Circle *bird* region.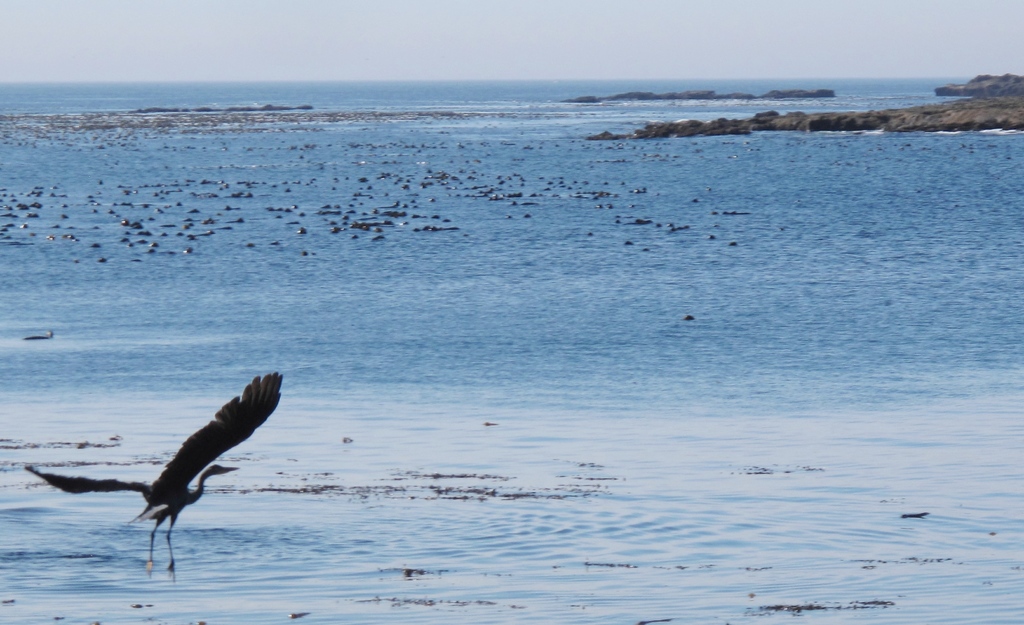
Region: 38/370/284/562.
